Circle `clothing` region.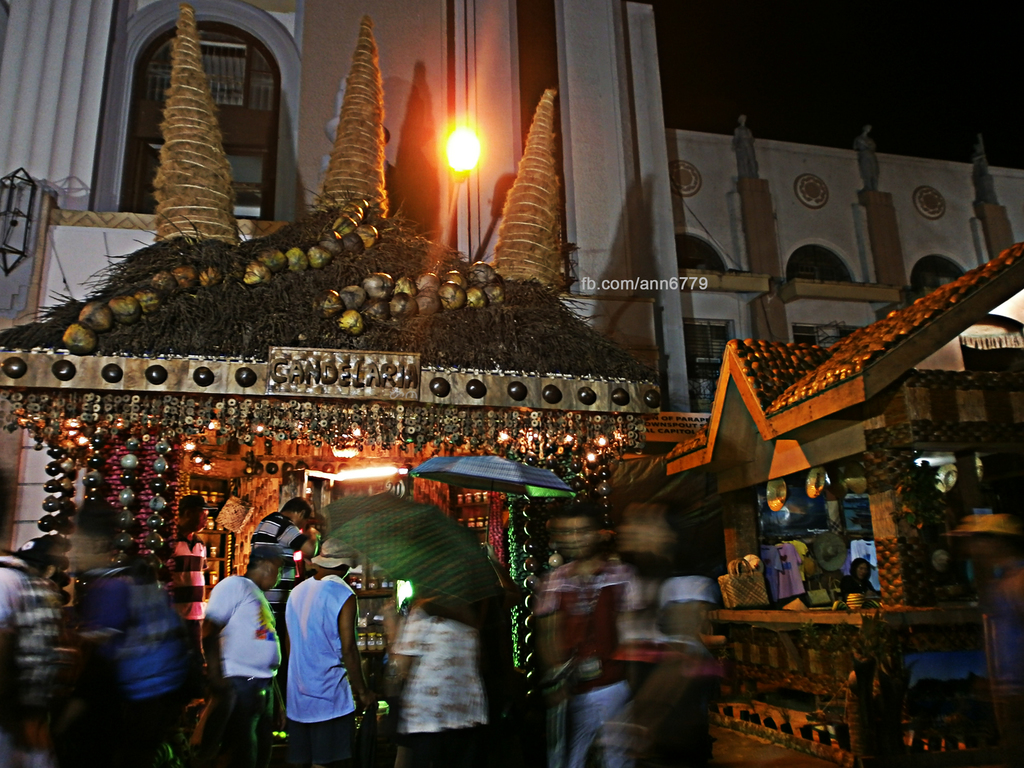
Region: crop(192, 569, 285, 752).
